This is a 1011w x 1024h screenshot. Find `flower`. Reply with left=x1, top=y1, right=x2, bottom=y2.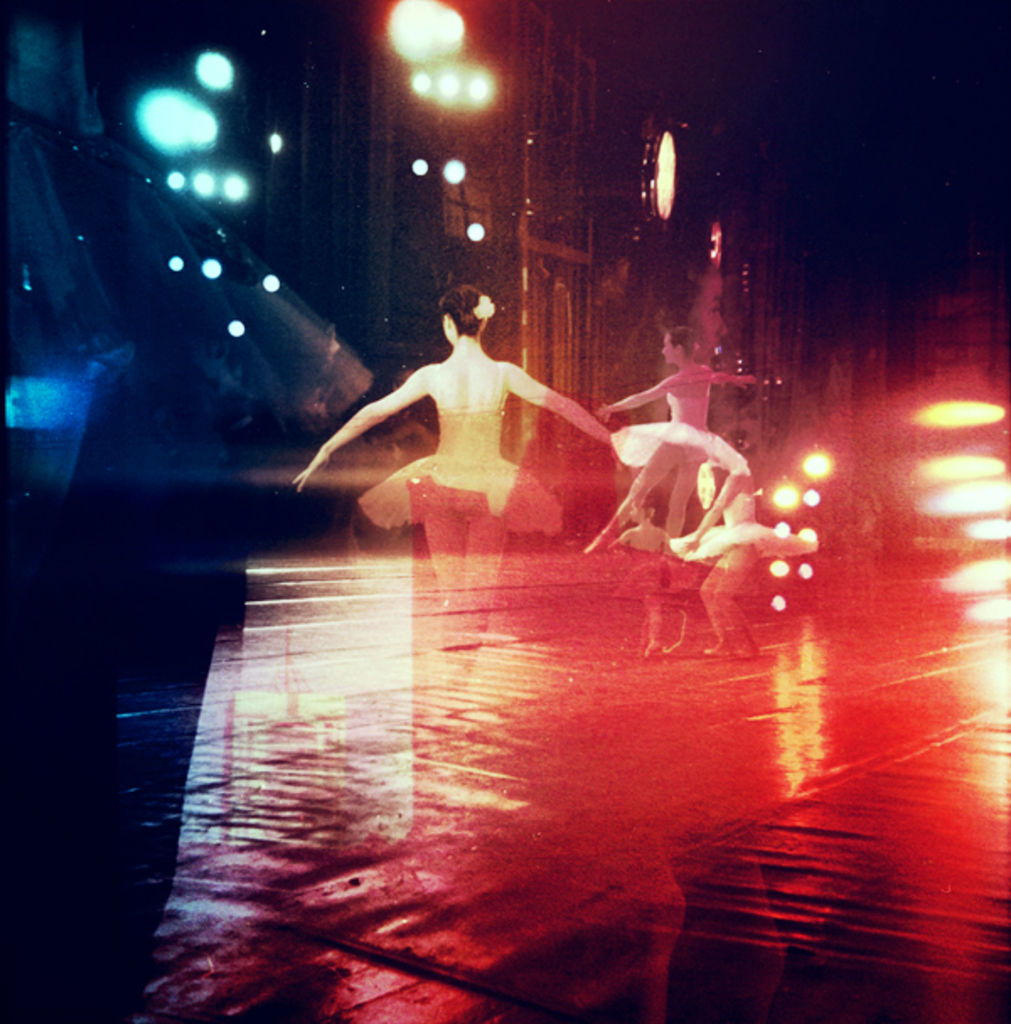
left=473, top=291, right=495, bottom=320.
